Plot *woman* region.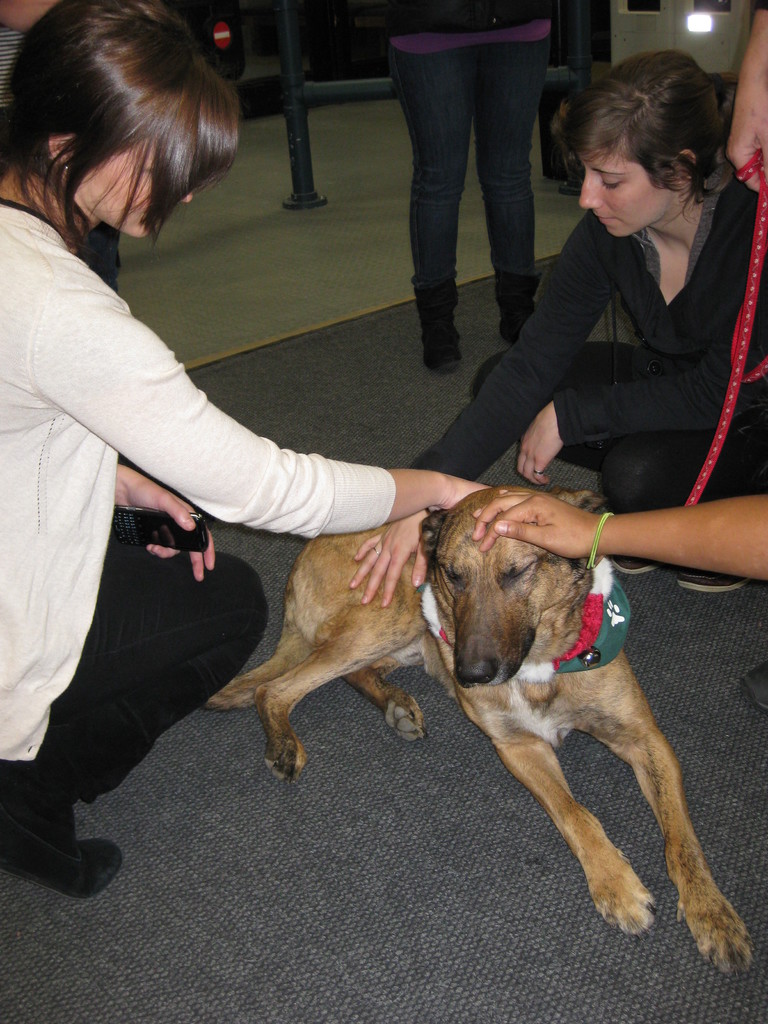
Plotted at 333, 40, 767, 615.
